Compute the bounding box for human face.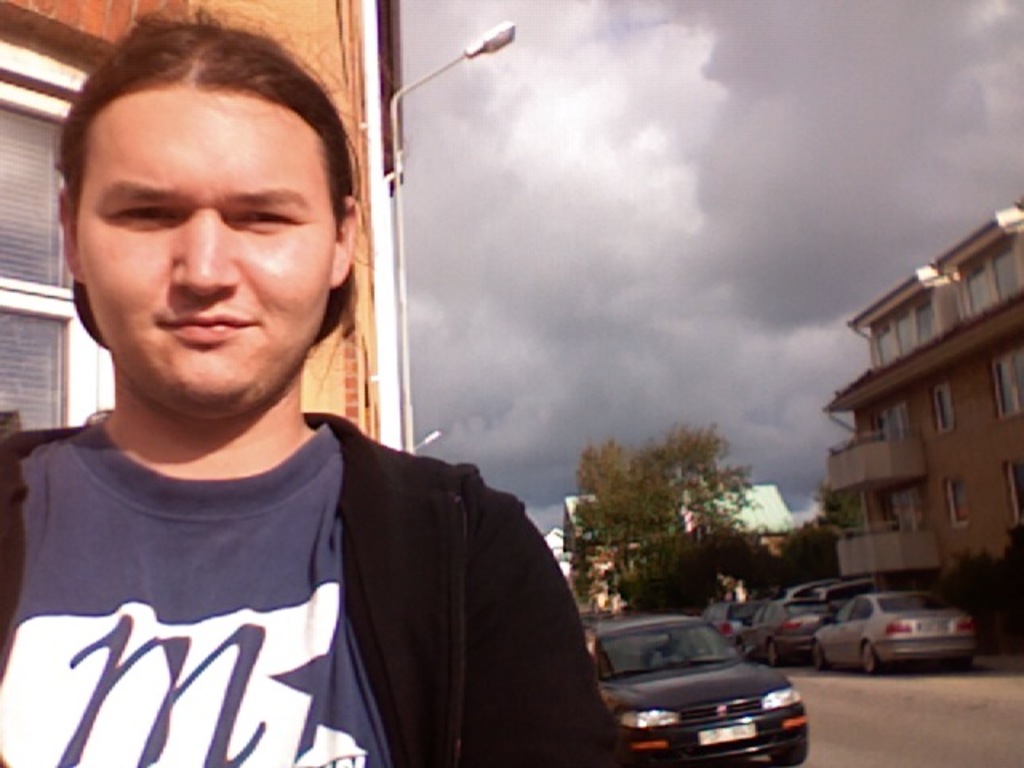
(77, 98, 331, 400).
